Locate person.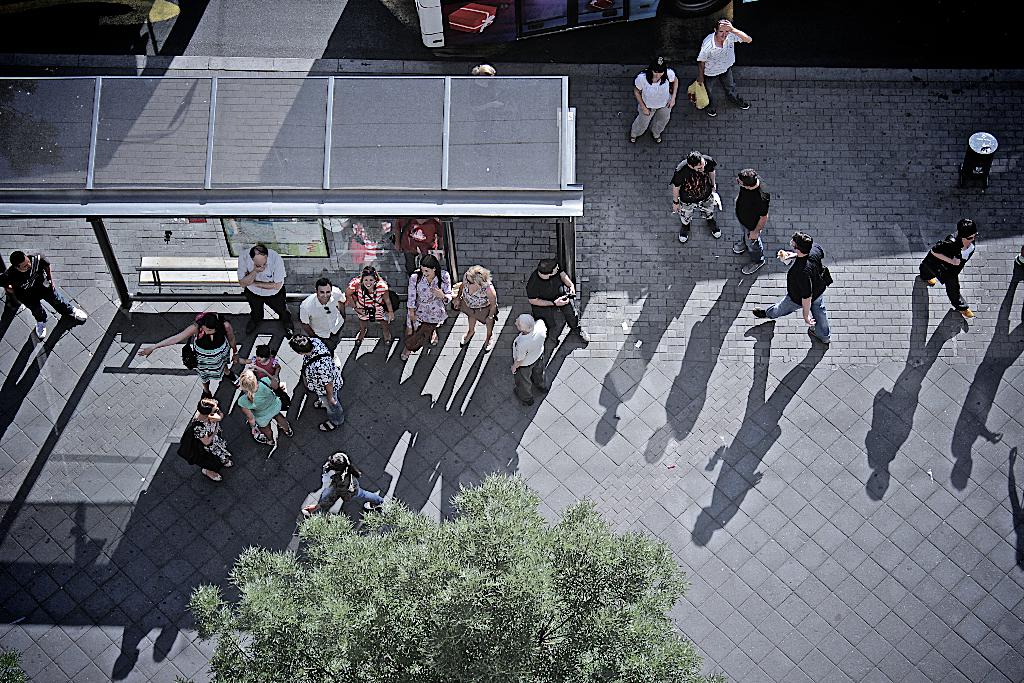
Bounding box: bbox=(0, 252, 90, 339).
